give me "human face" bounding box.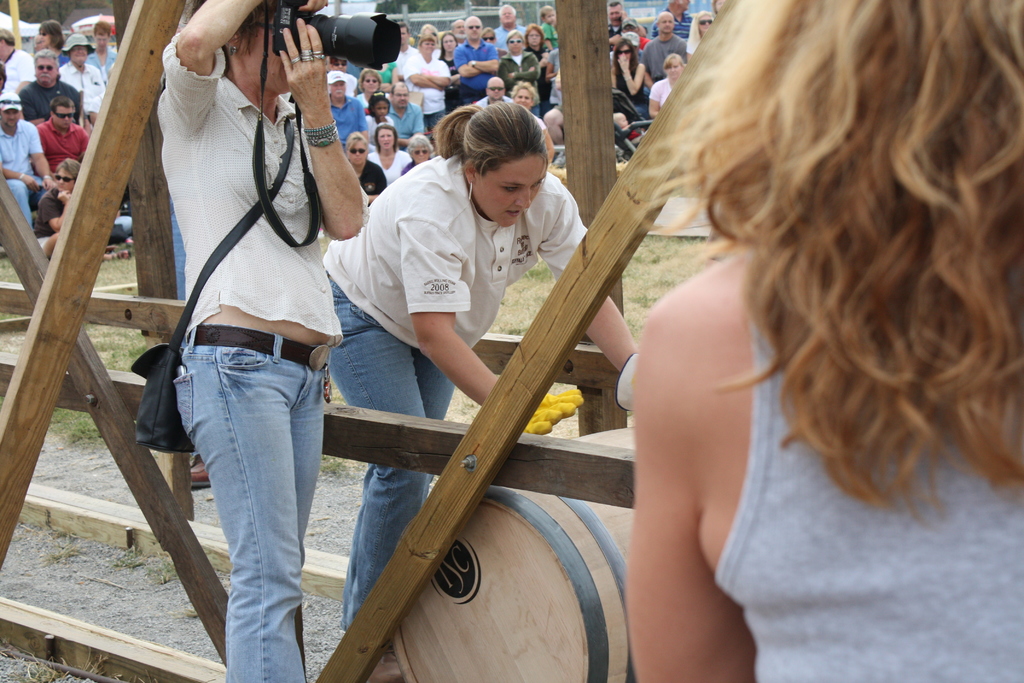
l=237, t=9, r=284, b=95.
